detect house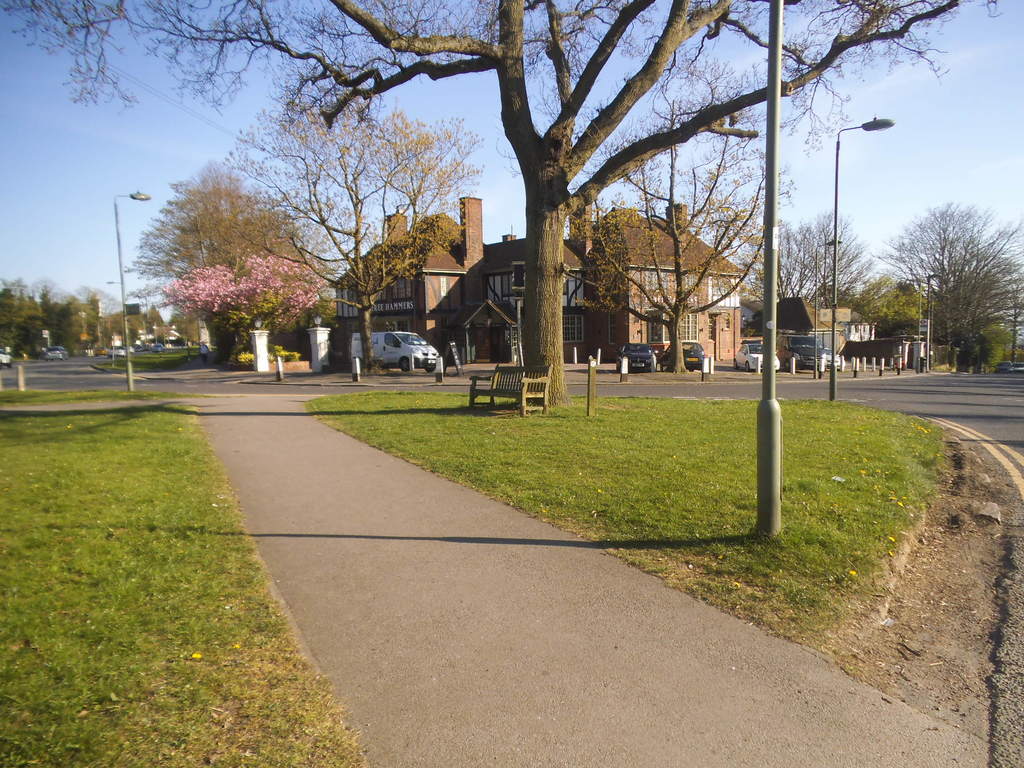
334:212:477:363
